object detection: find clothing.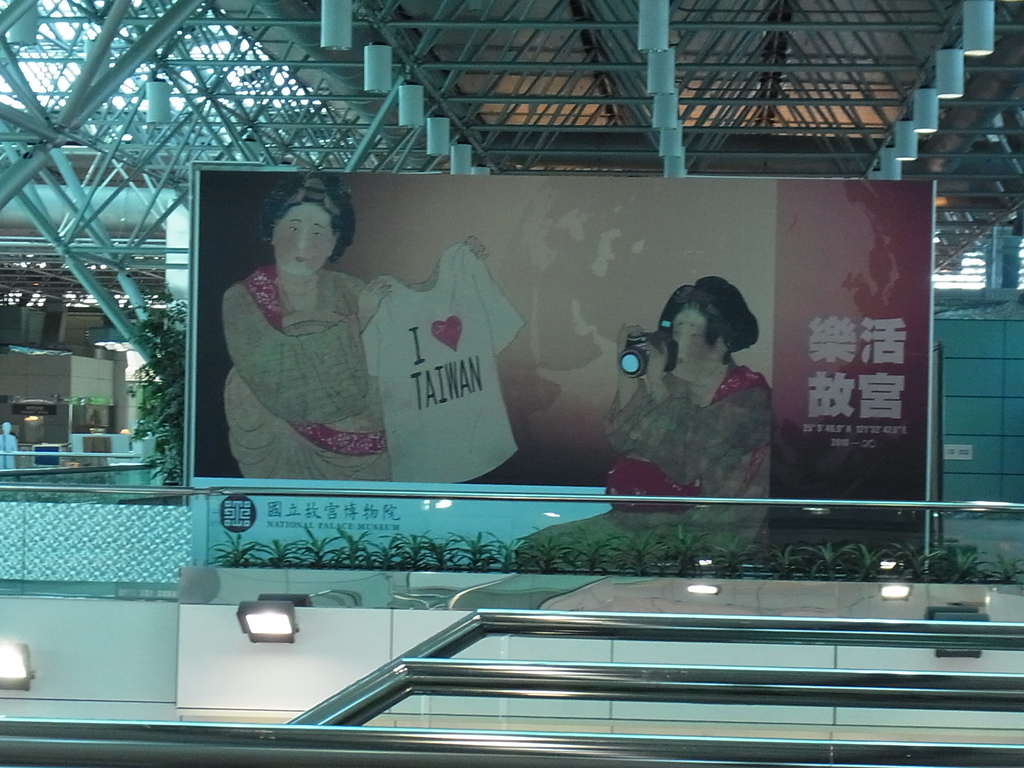
[360,240,548,484].
